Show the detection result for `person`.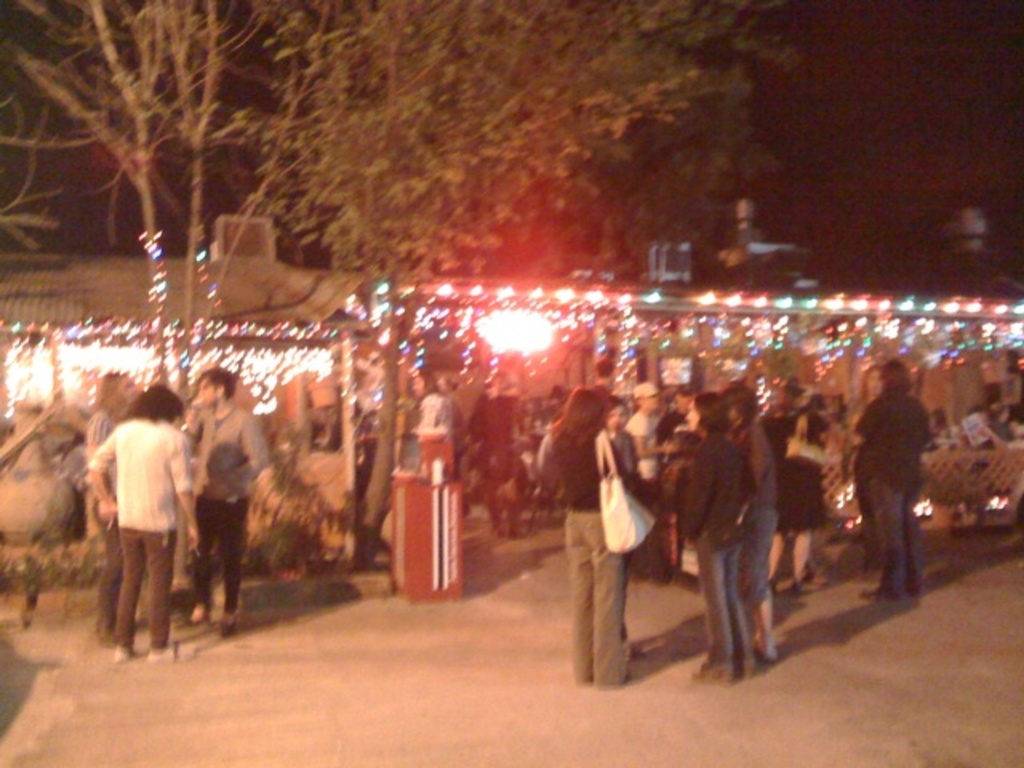
box=[78, 374, 138, 659].
